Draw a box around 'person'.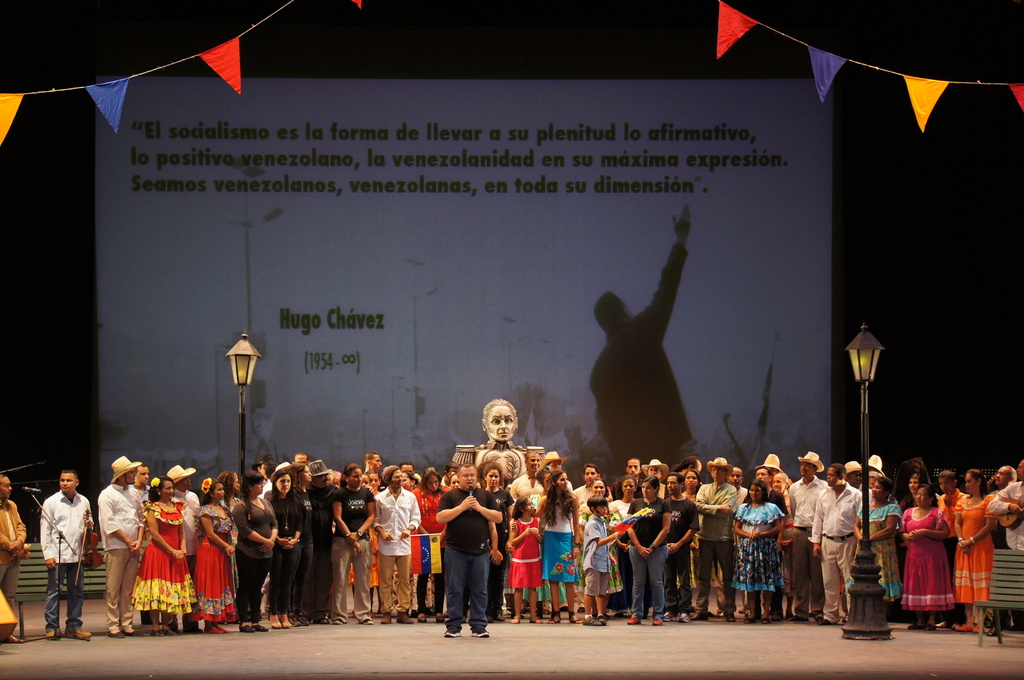
{"x1": 0, "y1": 471, "x2": 30, "y2": 642}.
